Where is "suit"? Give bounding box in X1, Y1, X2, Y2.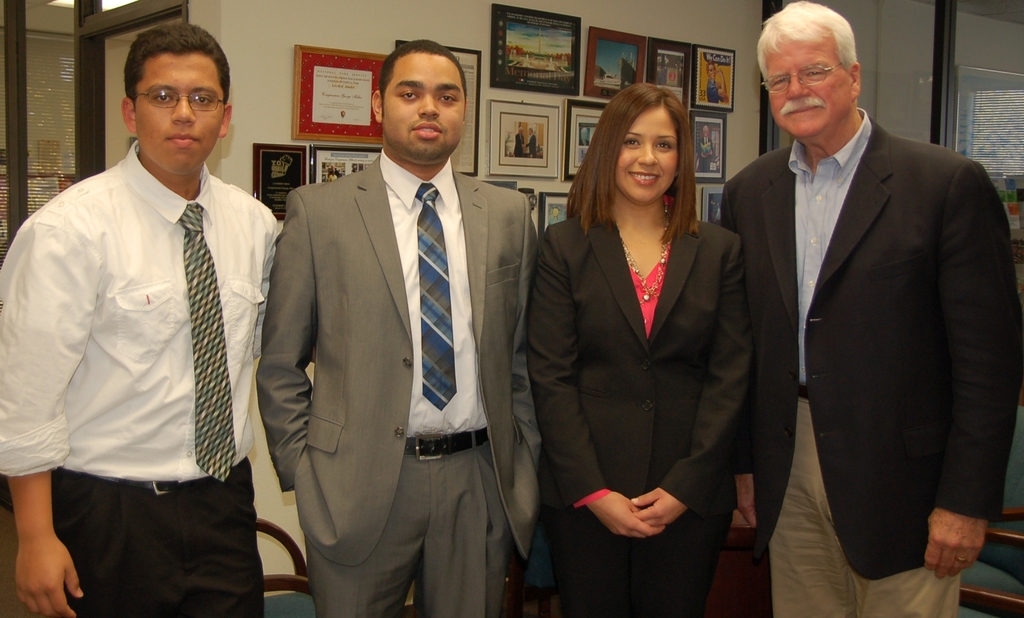
719, 109, 1023, 583.
